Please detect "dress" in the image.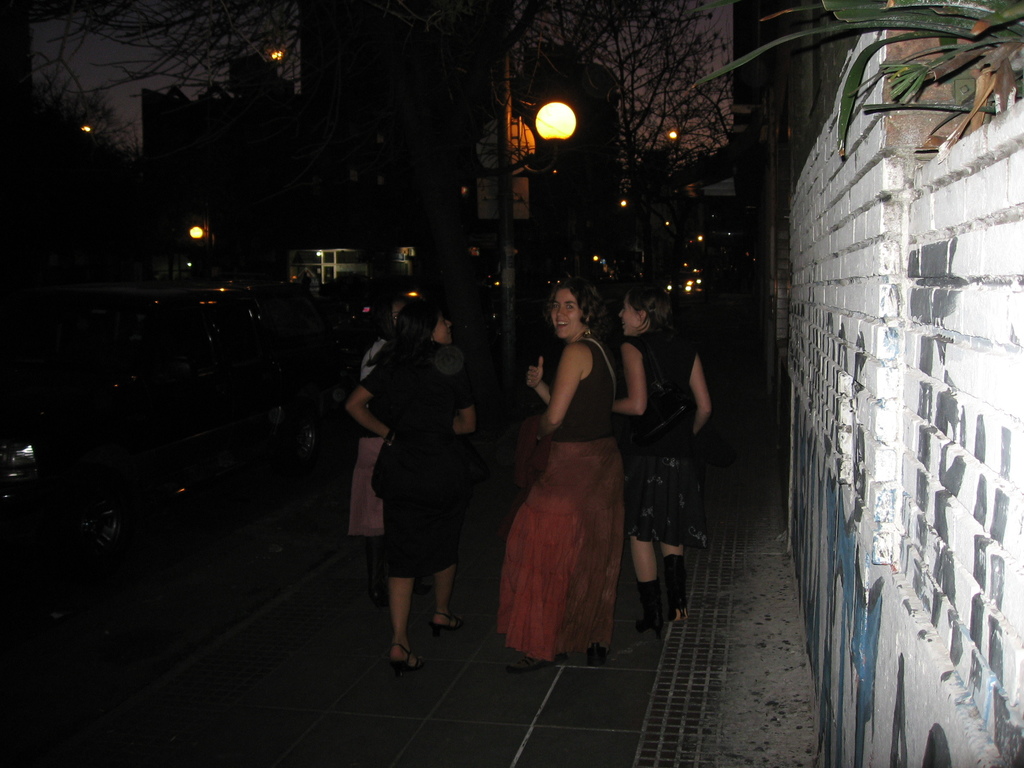
(x1=499, y1=343, x2=627, y2=664).
